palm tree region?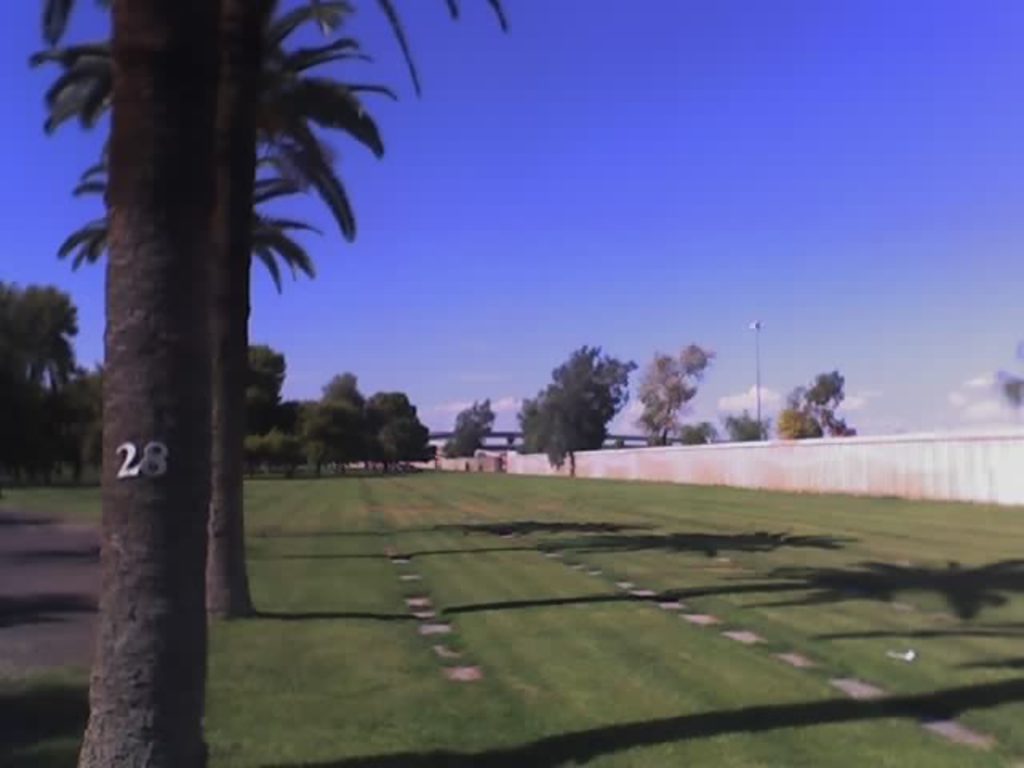
<region>38, 0, 512, 766</region>
